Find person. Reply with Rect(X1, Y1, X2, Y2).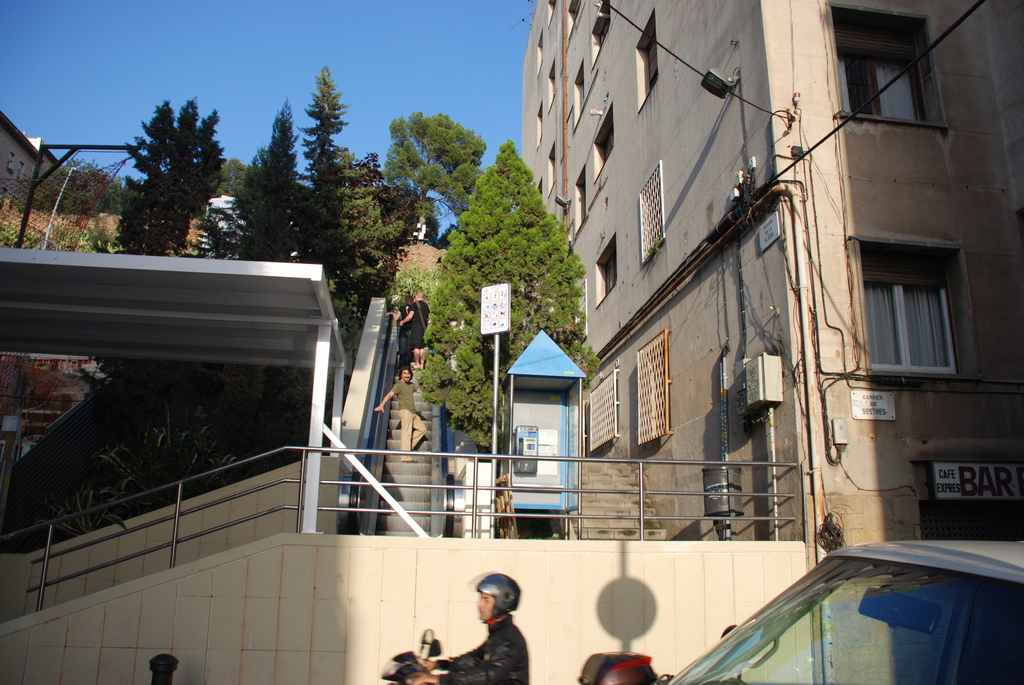
Rect(399, 291, 431, 368).
